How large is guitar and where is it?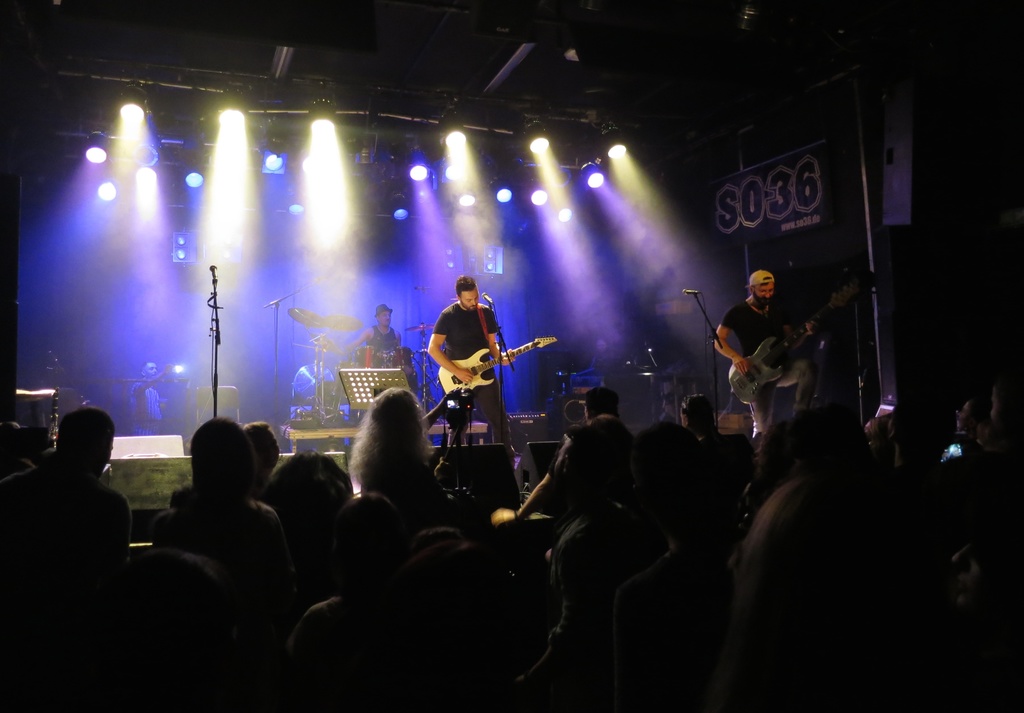
Bounding box: (733,285,848,400).
